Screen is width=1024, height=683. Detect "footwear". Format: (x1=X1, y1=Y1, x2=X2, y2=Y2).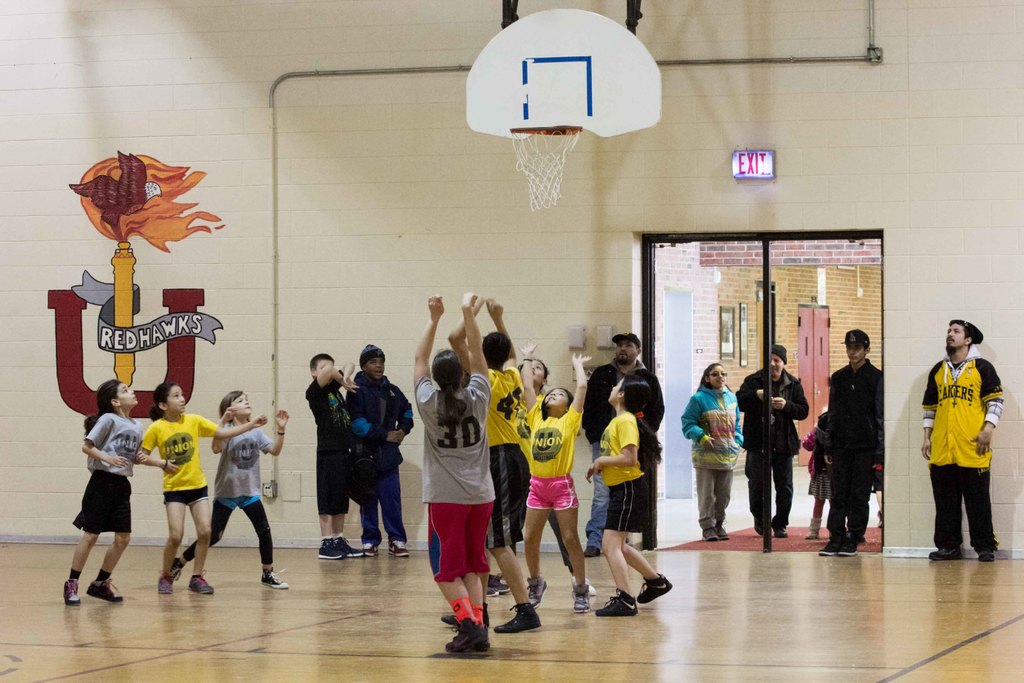
(x1=156, y1=570, x2=180, y2=598).
